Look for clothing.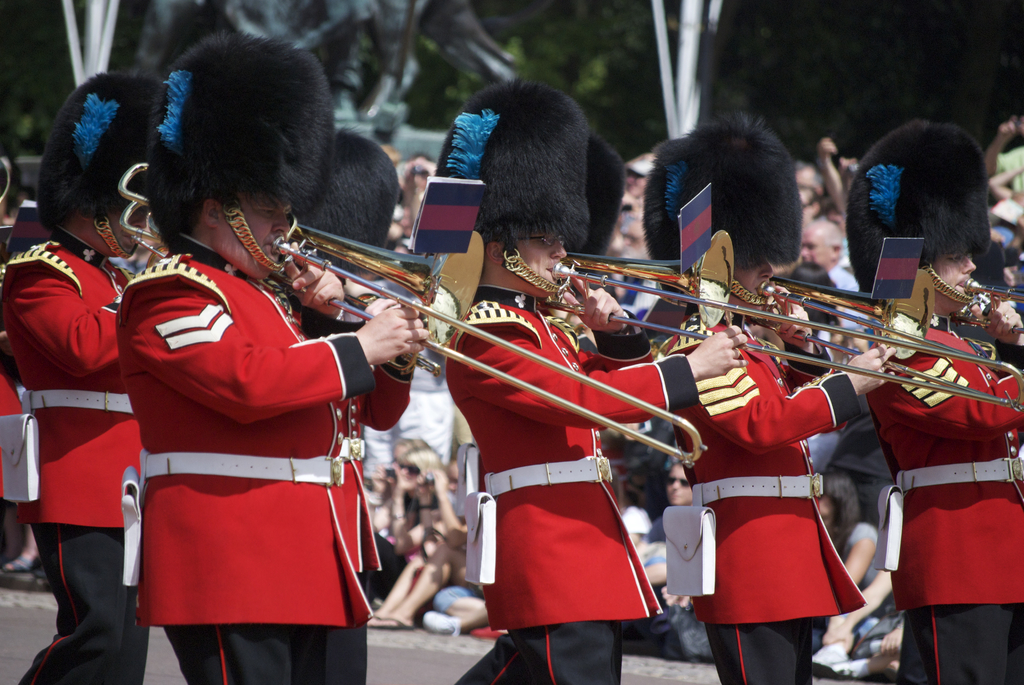
Found: crop(0, 224, 158, 684).
